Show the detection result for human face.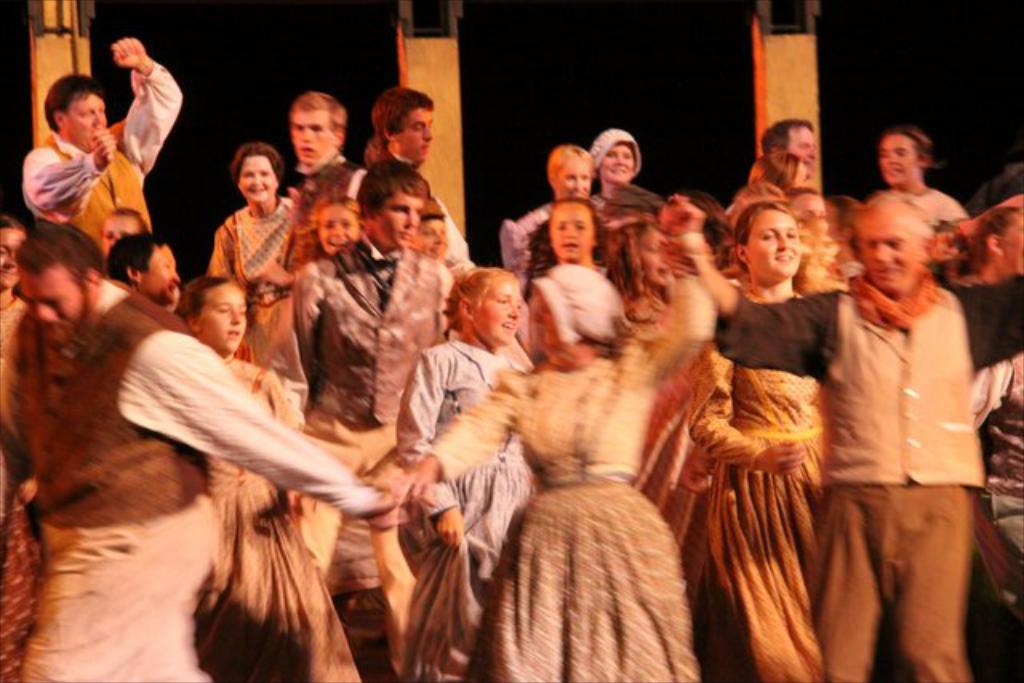
region(379, 187, 424, 248).
